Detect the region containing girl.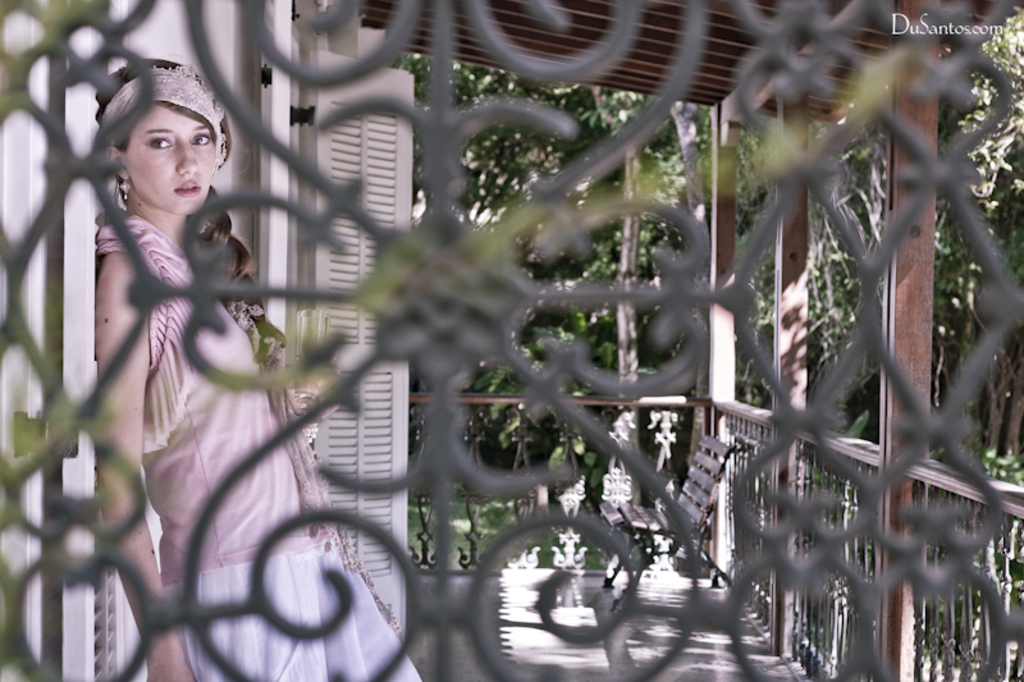
Rect(95, 52, 434, 681).
